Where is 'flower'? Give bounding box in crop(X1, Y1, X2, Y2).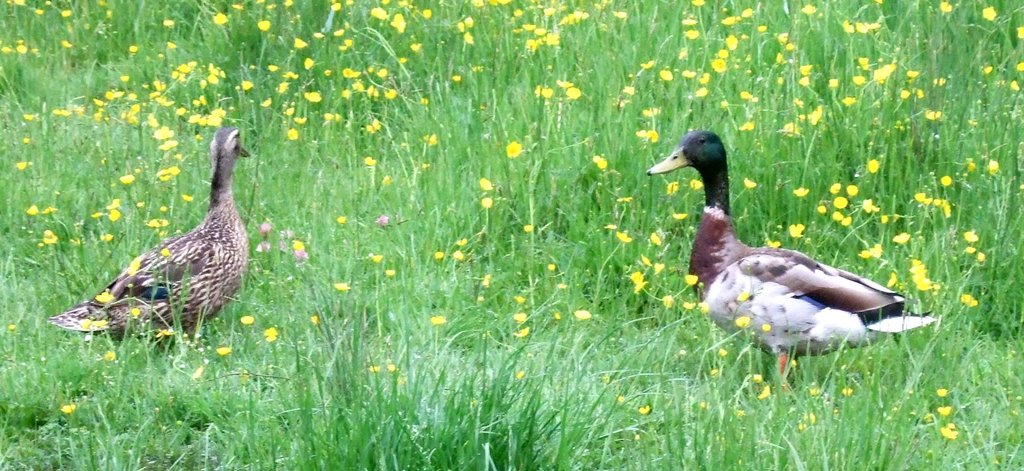
crop(369, 252, 384, 263).
